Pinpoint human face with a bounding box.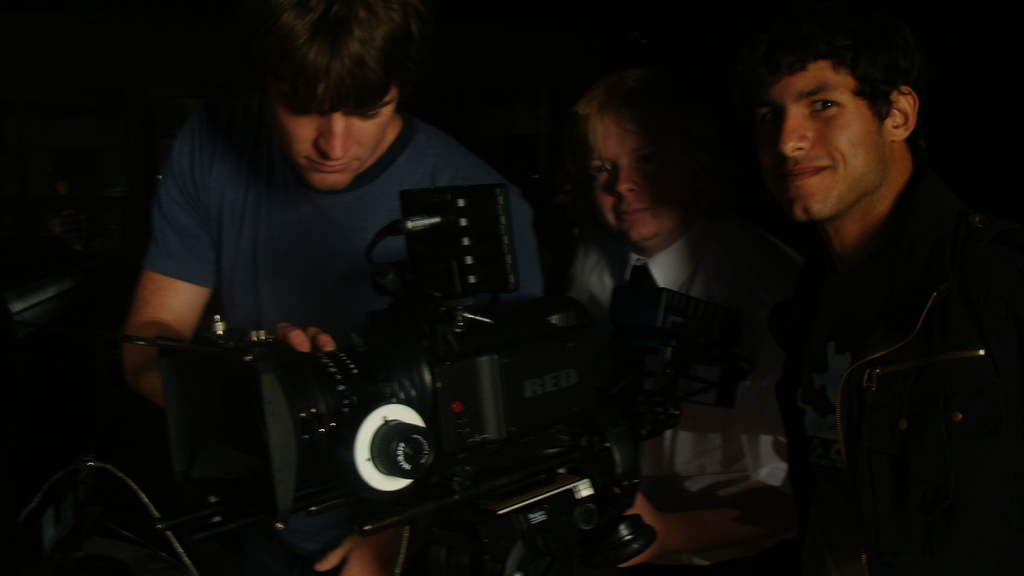
<box>602,100,675,244</box>.
